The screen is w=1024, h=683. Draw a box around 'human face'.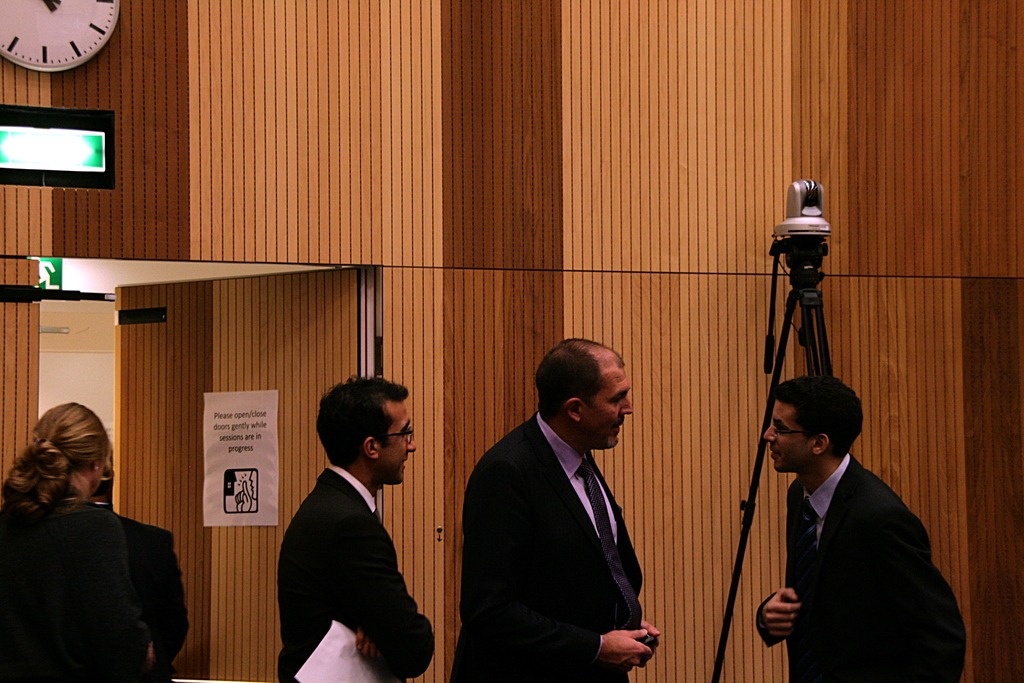
box(381, 402, 417, 483).
